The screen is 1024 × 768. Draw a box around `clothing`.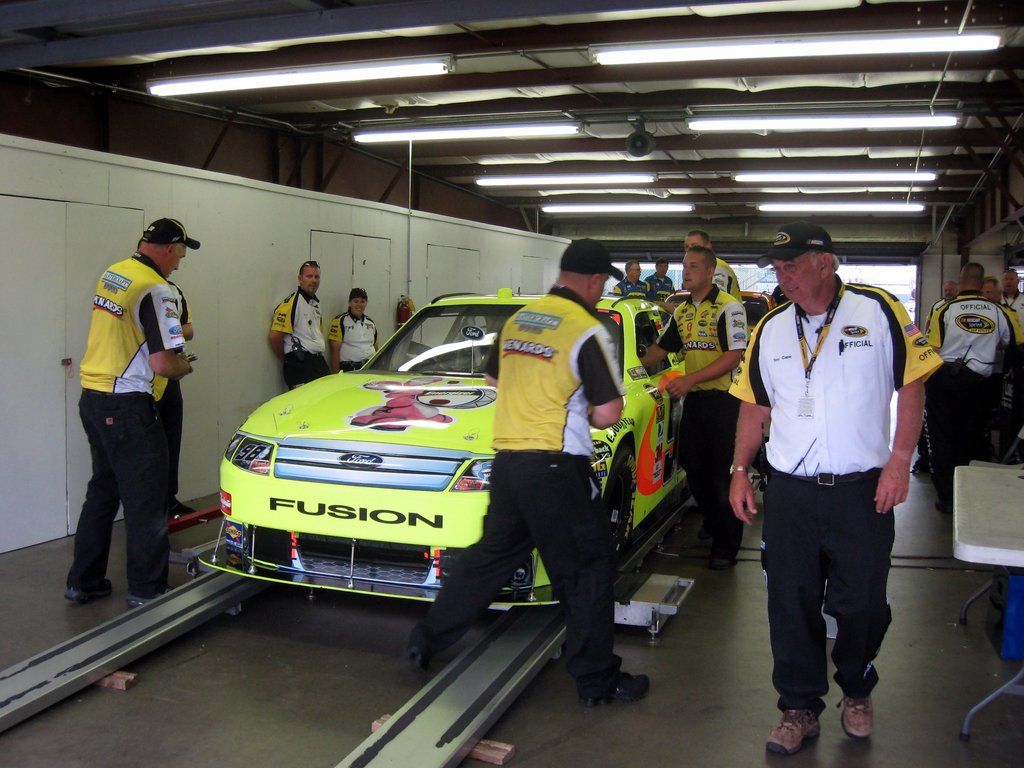
<region>615, 275, 652, 299</region>.
